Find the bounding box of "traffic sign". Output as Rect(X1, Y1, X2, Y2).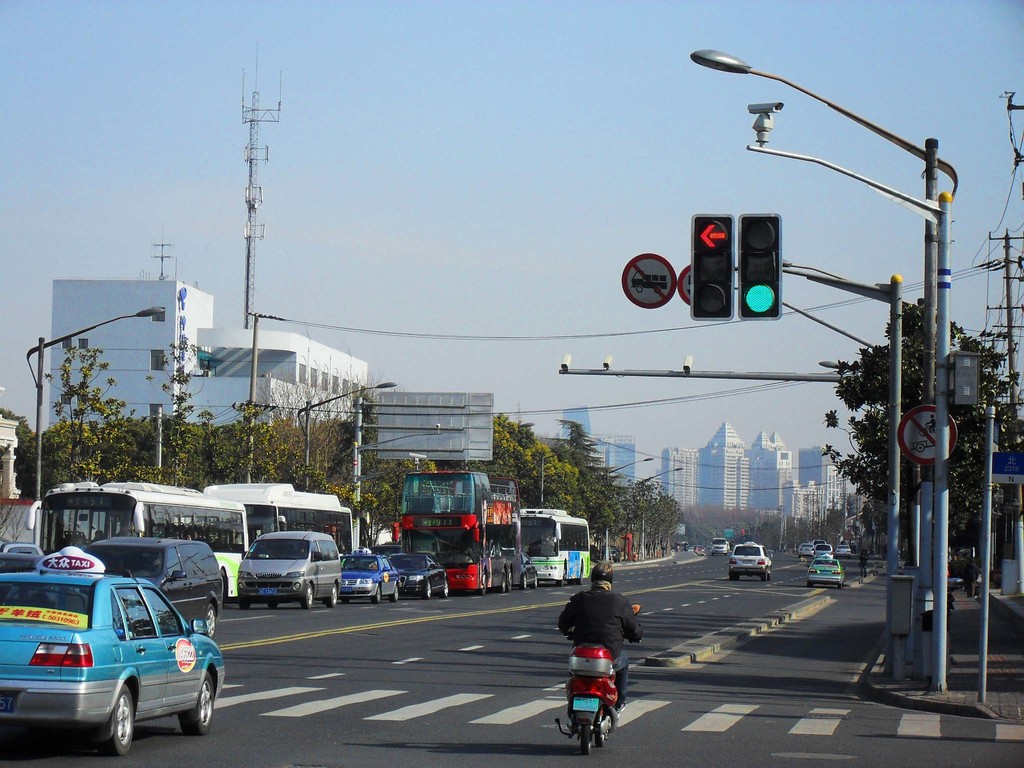
Rect(673, 264, 696, 310).
